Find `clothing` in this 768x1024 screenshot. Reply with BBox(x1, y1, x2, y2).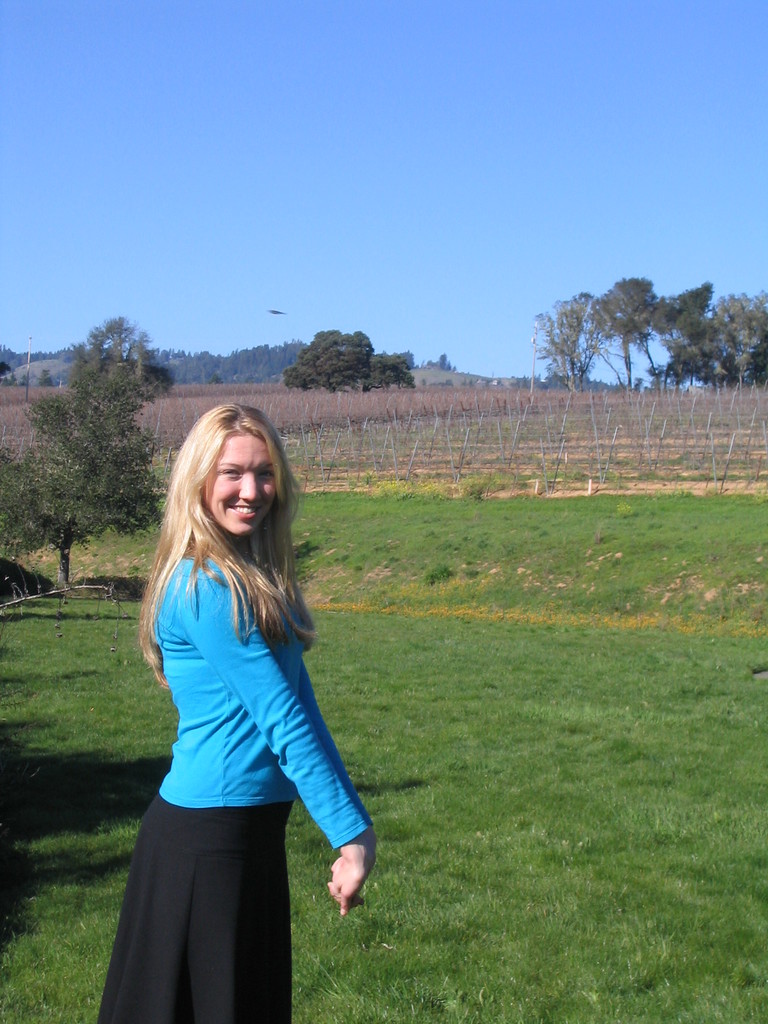
BBox(114, 492, 353, 944).
